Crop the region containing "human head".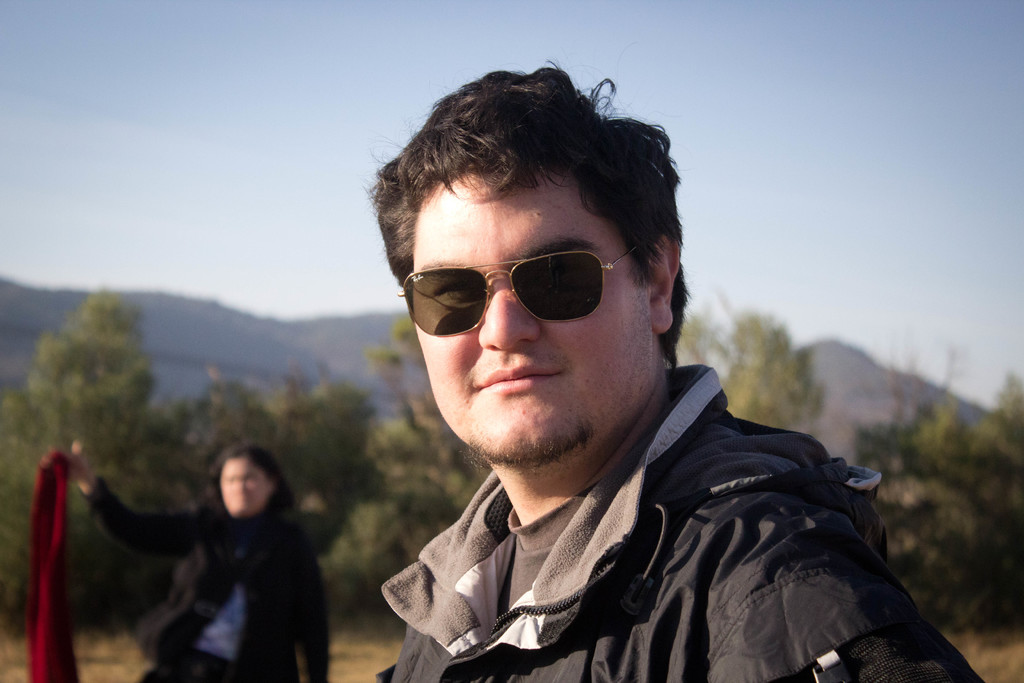
Crop region: [364,104,678,381].
